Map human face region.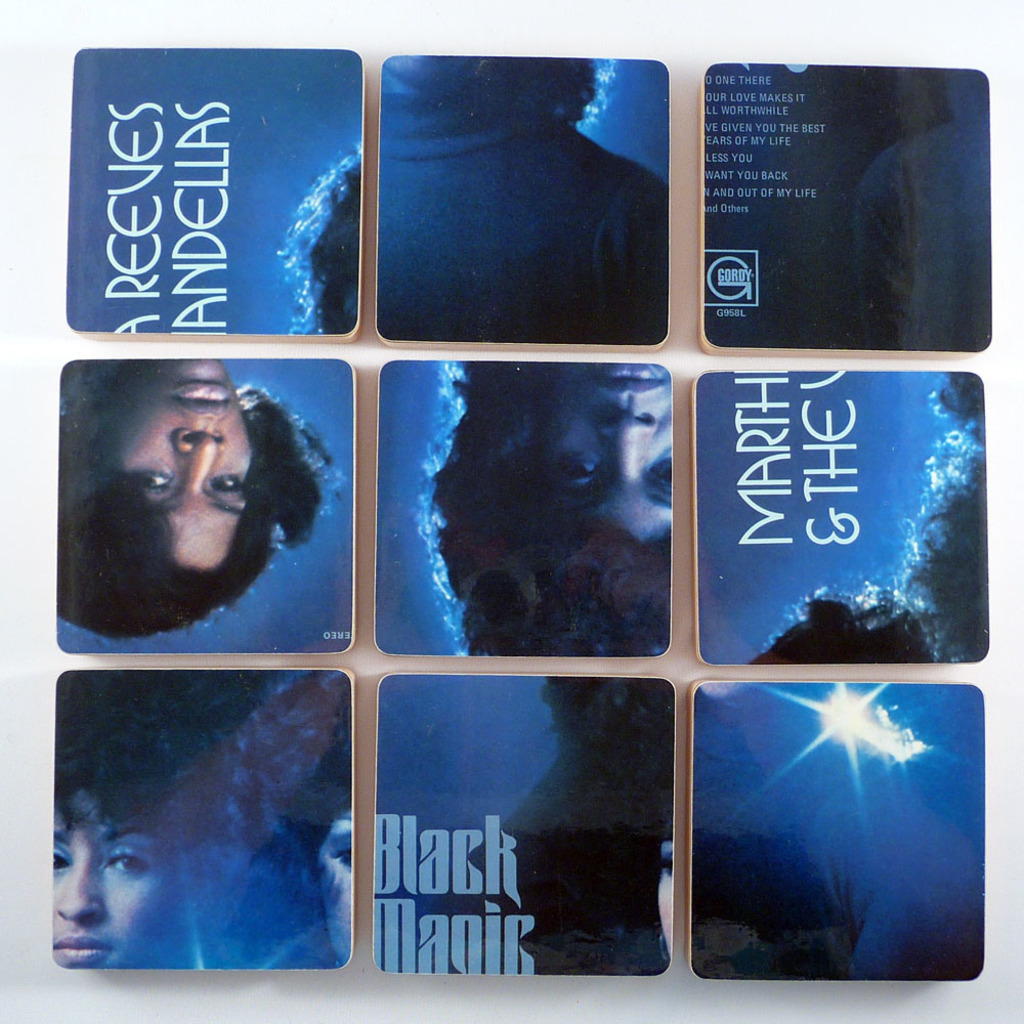
Mapped to Rect(317, 810, 355, 959).
